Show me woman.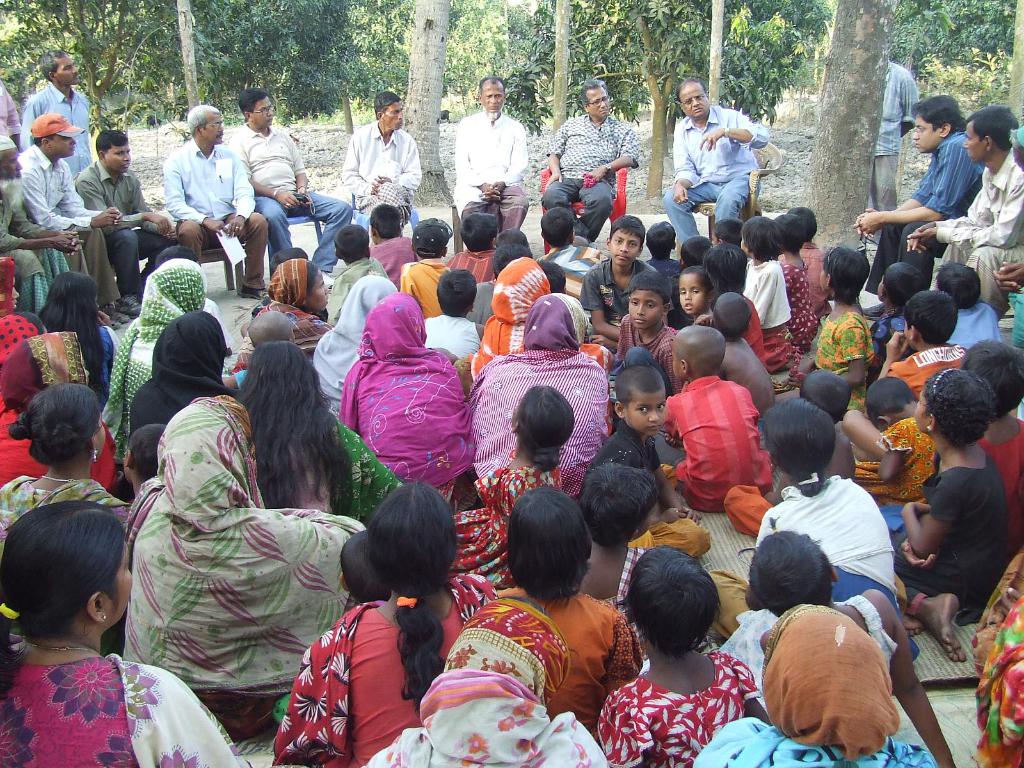
woman is here: box(314, 276, 405, 426).
